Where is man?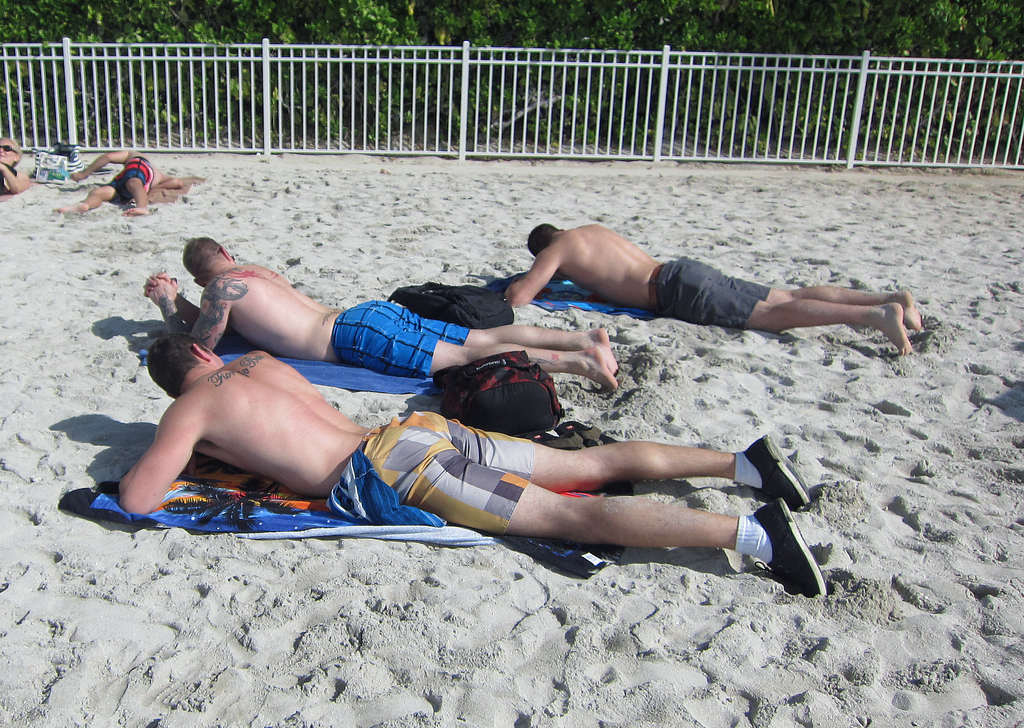
bbox=[513, 223, 921, 358].
